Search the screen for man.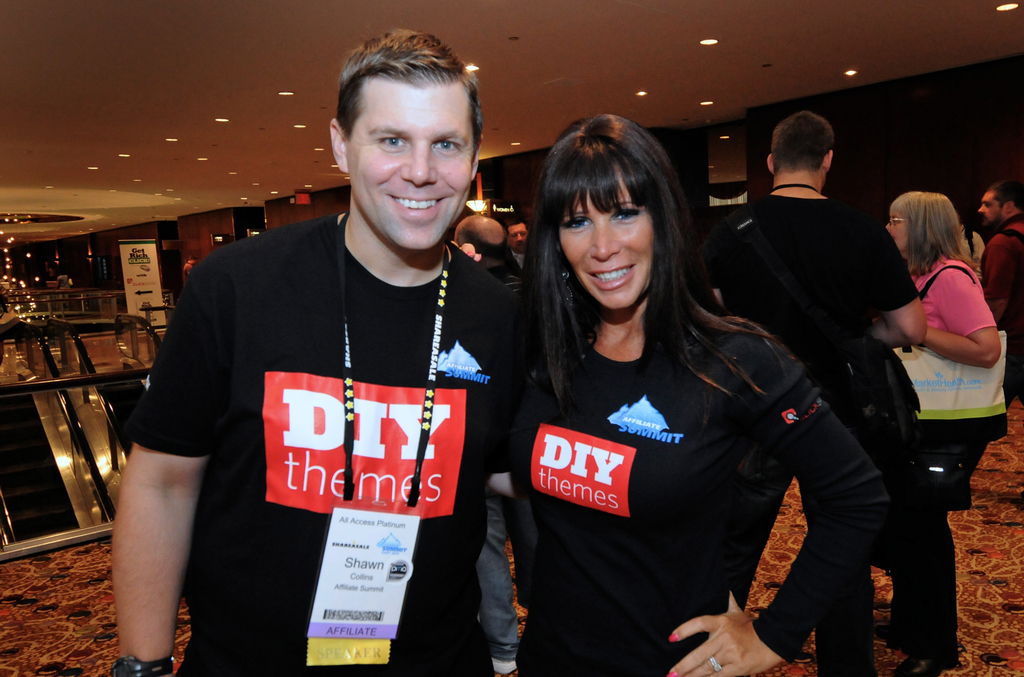
Found at bbox=[982, 179, 1023, 411].
